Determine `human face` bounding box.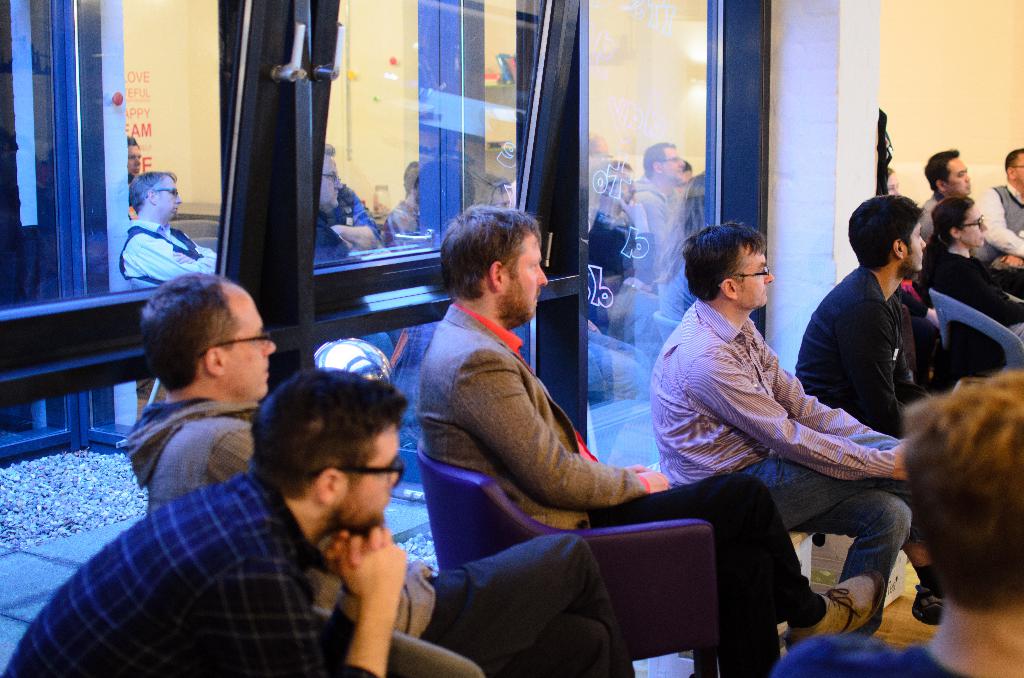
Determined: locate(735, 244, 772, 303).
